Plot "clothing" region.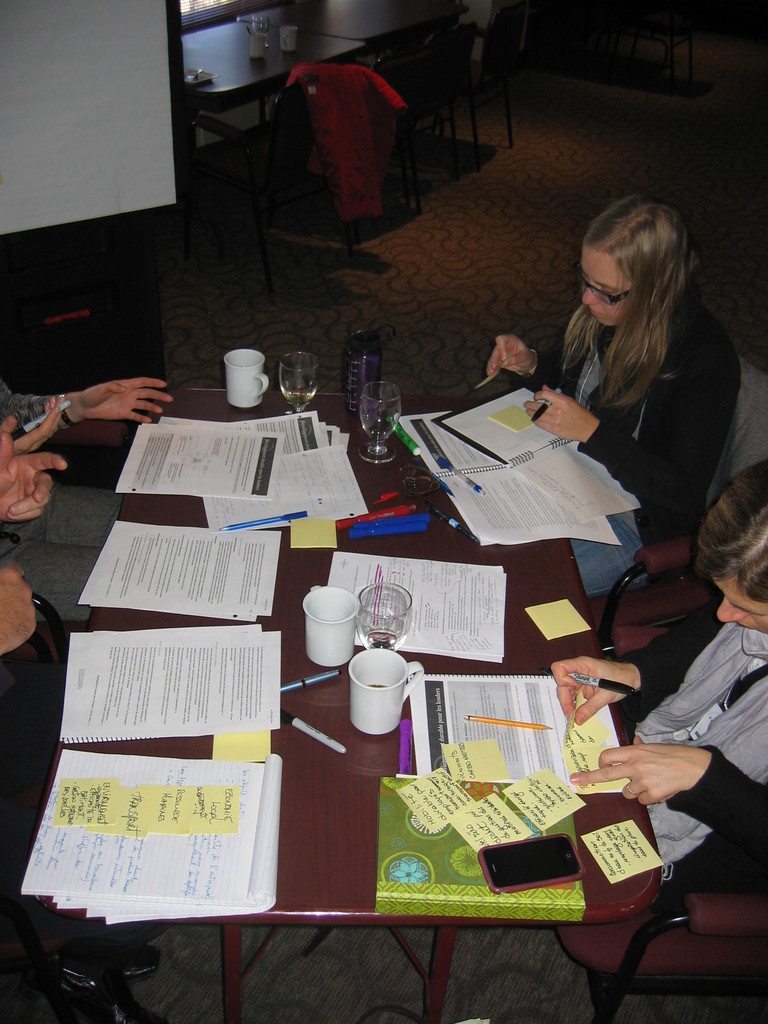
Plotted at x1=286 y1=47 x2=426 y2=219.
